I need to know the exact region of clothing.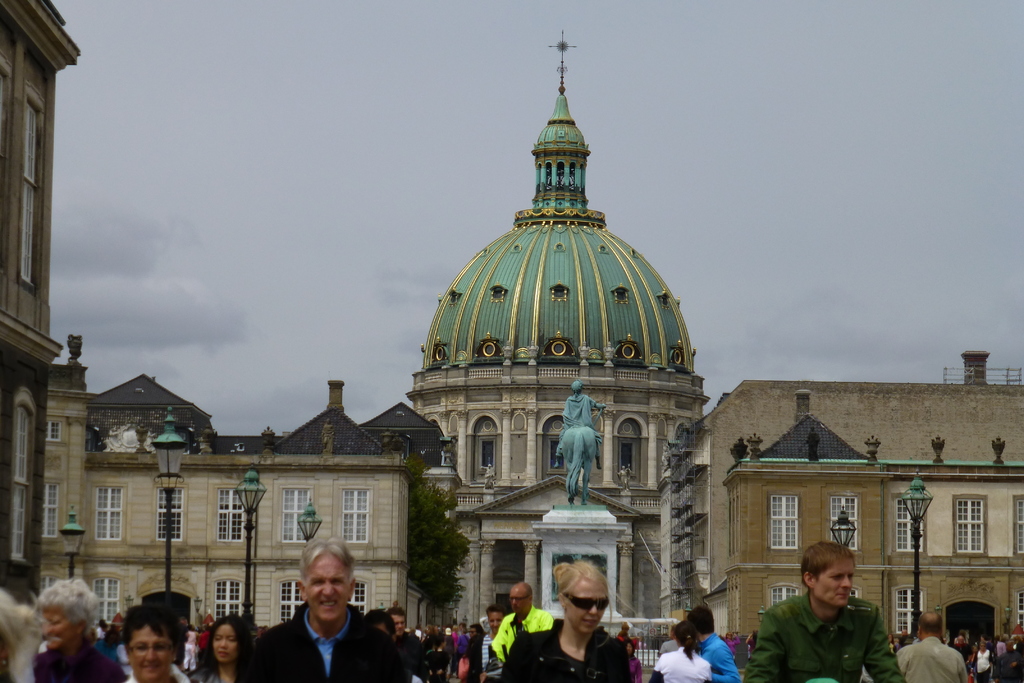
Region: x1=658 y1=648 x2=710 y2=680.
